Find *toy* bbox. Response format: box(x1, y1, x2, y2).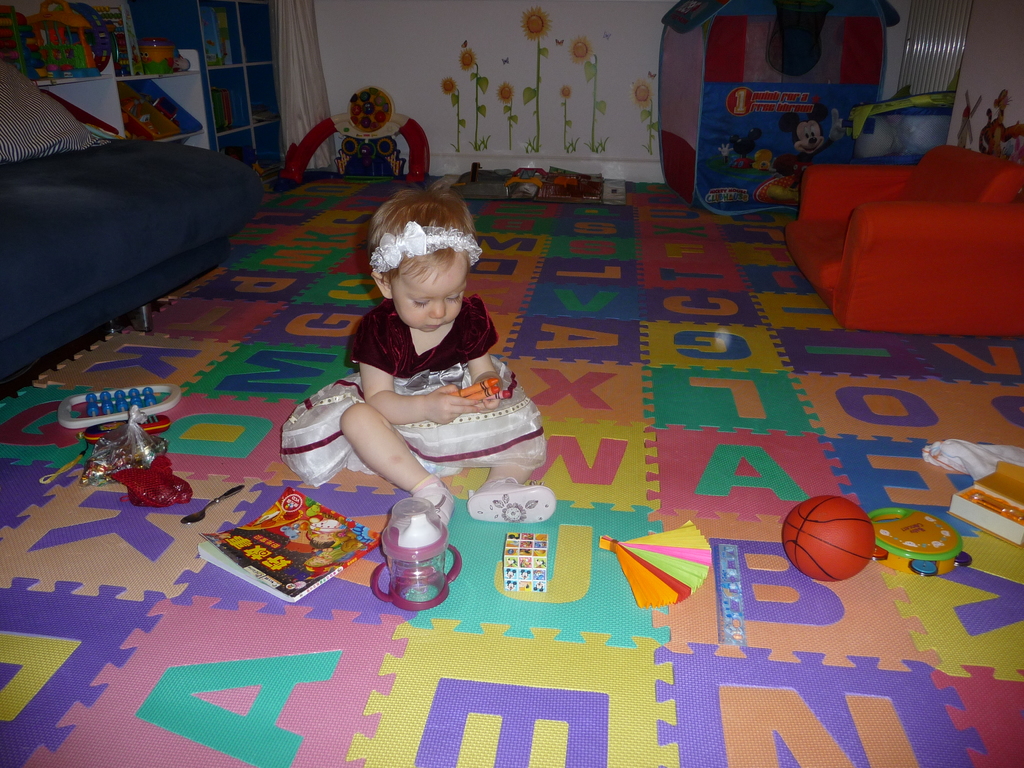
box(780, 502, 883, 592).
